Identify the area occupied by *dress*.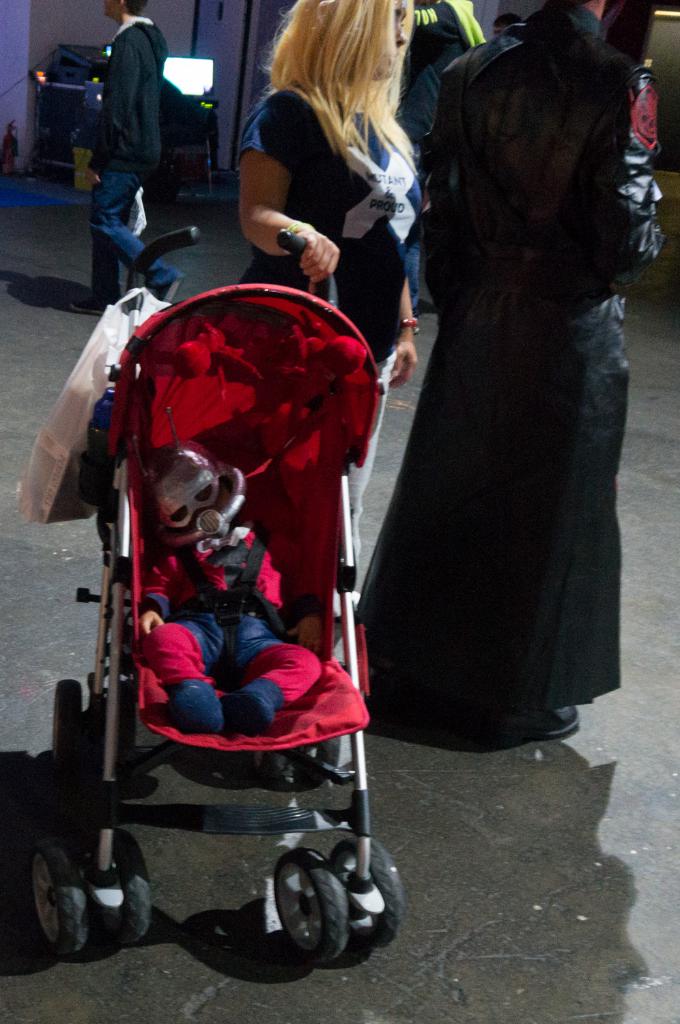
Area: BBox(379, 23, 650, 681).
